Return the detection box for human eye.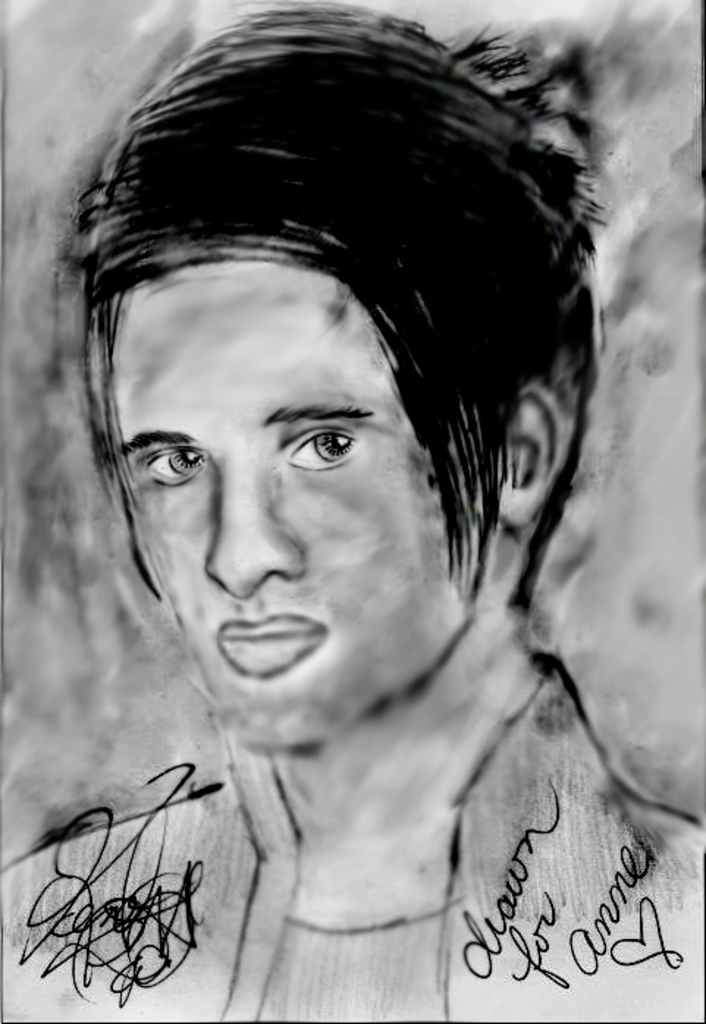
region(132, 443, 205, 494).
